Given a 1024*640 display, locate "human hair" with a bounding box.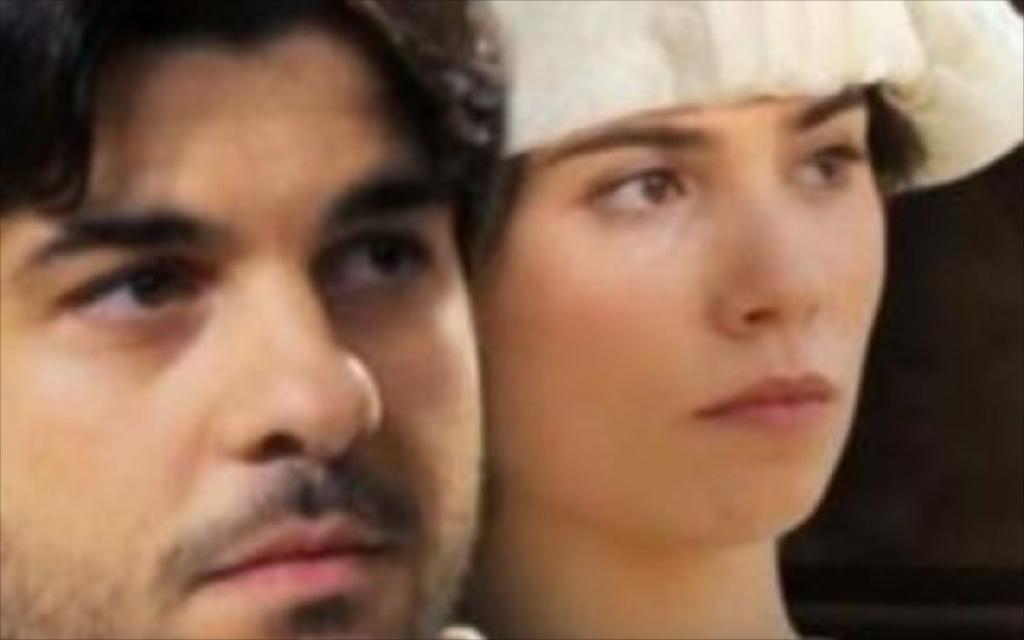
Located: 506, 70, 934, 202.
